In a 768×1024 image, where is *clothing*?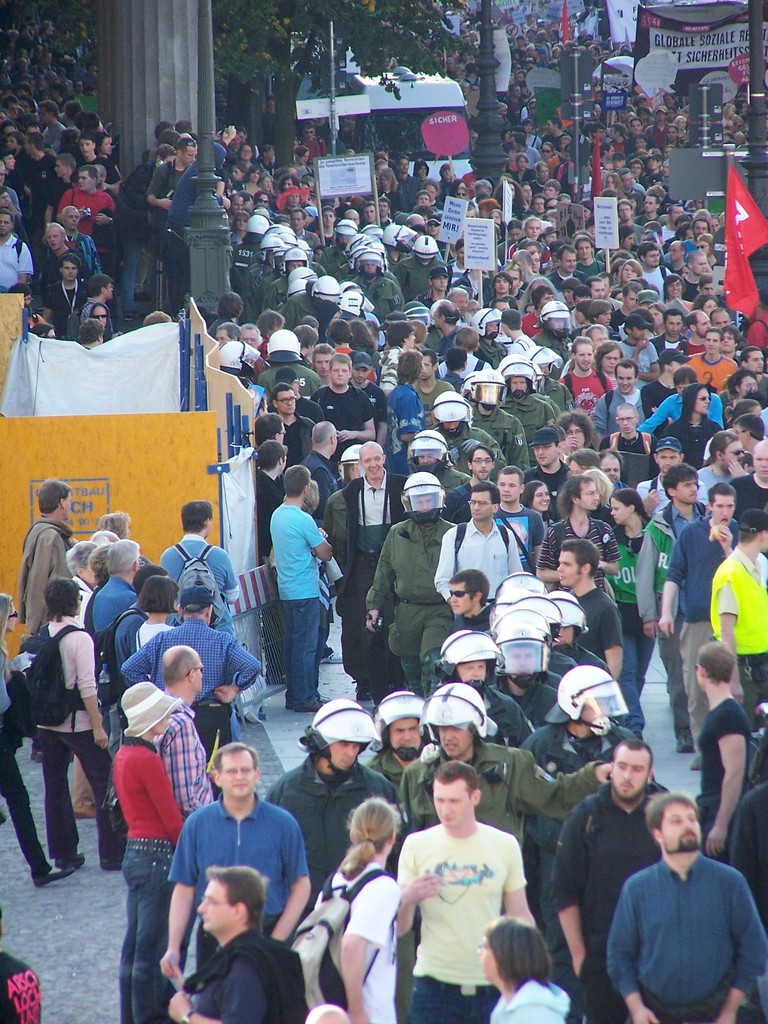
left=606, top=834, right=756, bottom=1016.
